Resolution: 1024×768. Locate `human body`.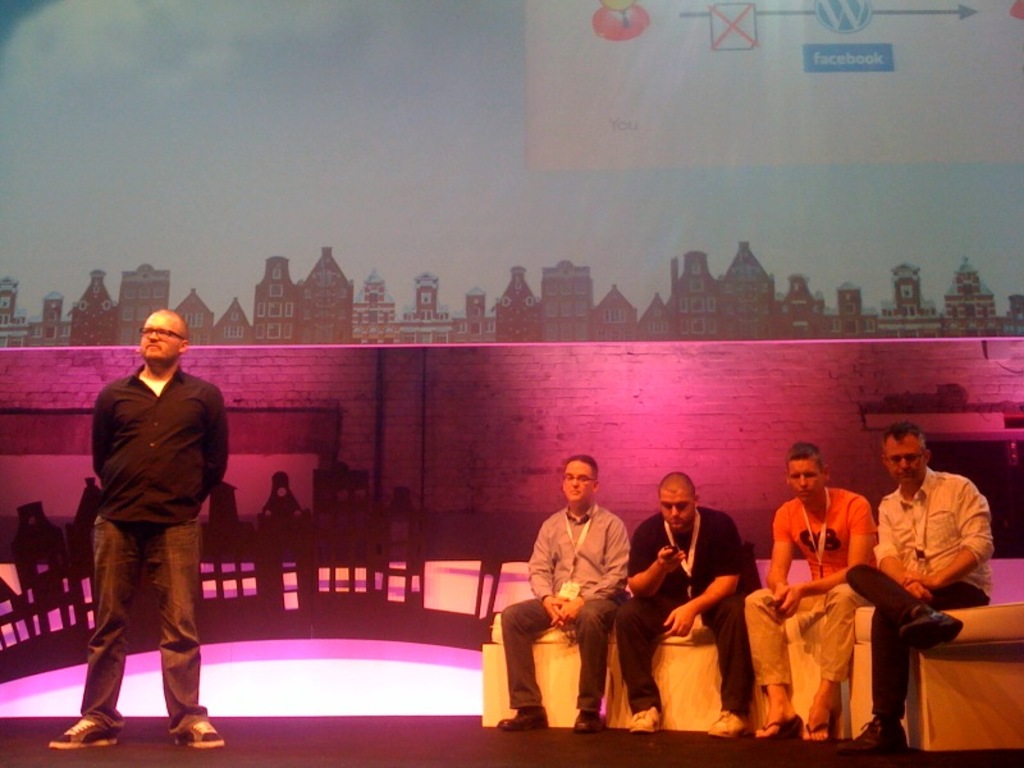
(left=753, top=440, right=874, bottom=751).
